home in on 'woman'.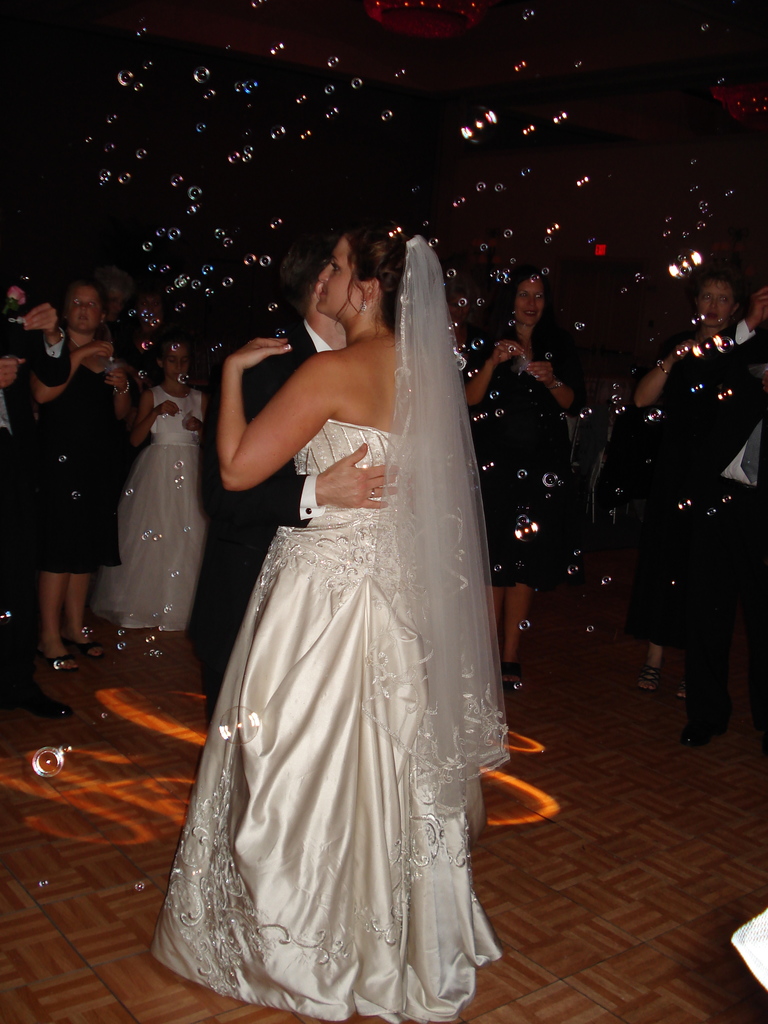
Homed in at [left=23, top=284, right=152, bottom=678].
